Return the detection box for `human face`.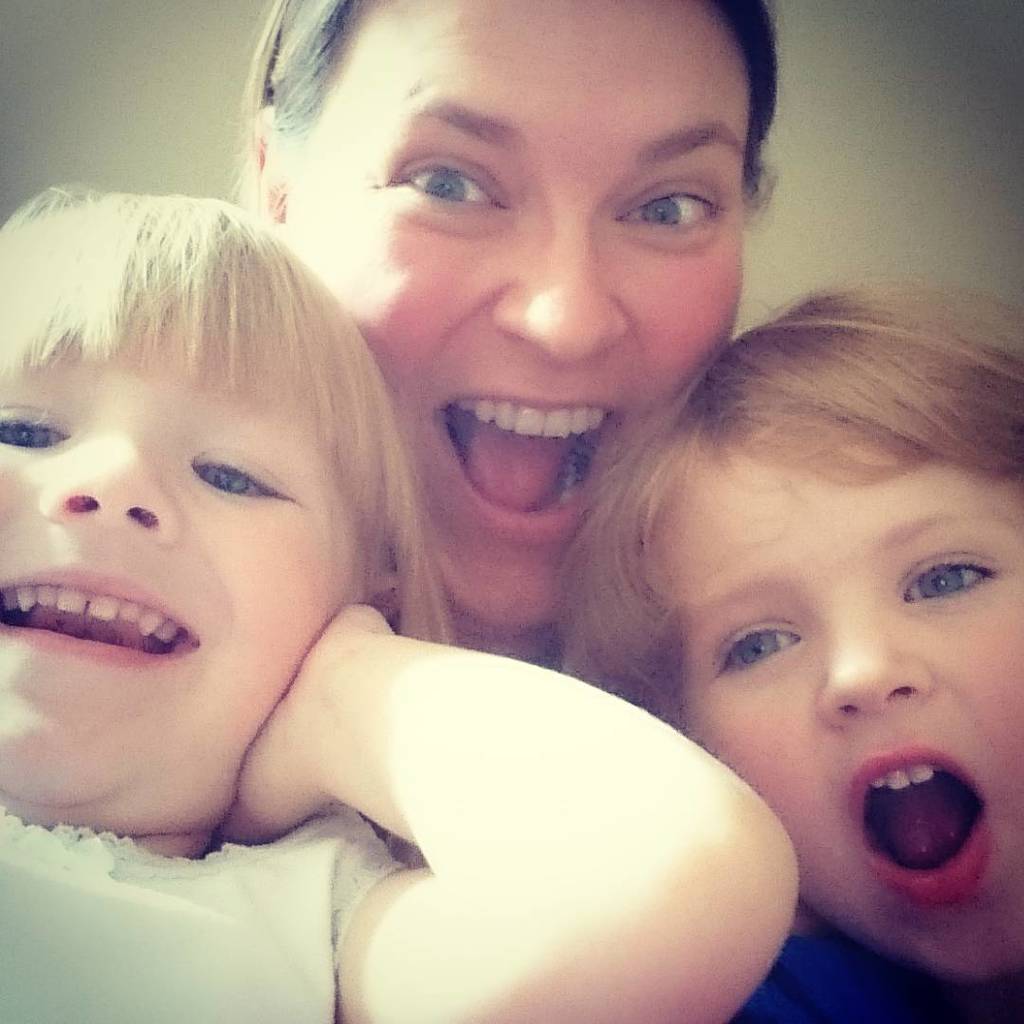
crop(0, 302, 359, 830).
